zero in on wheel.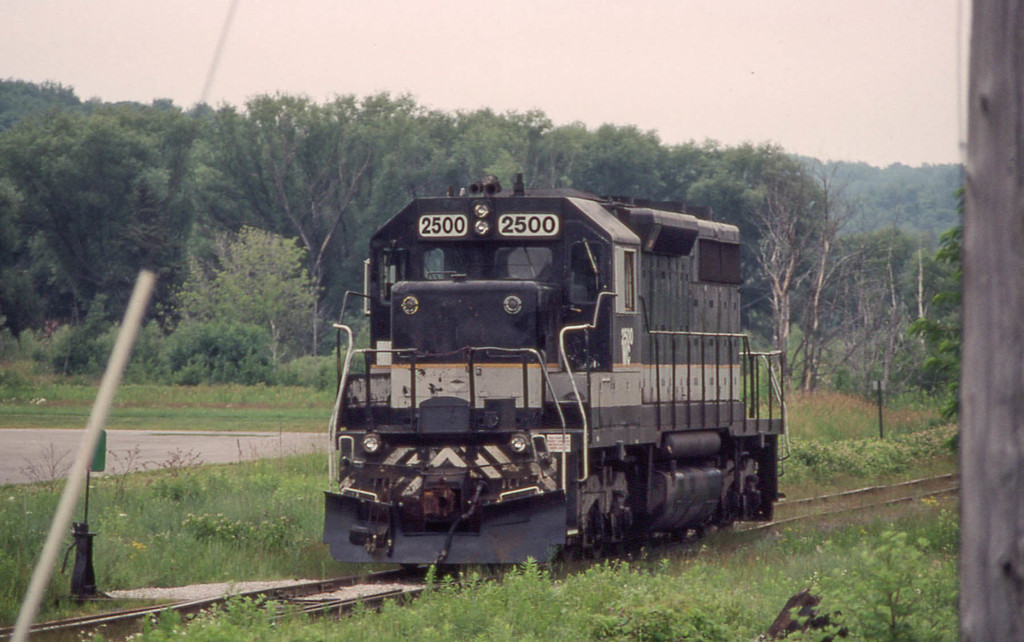
Zeroed in: select_region(585, 513, 604, 558).
